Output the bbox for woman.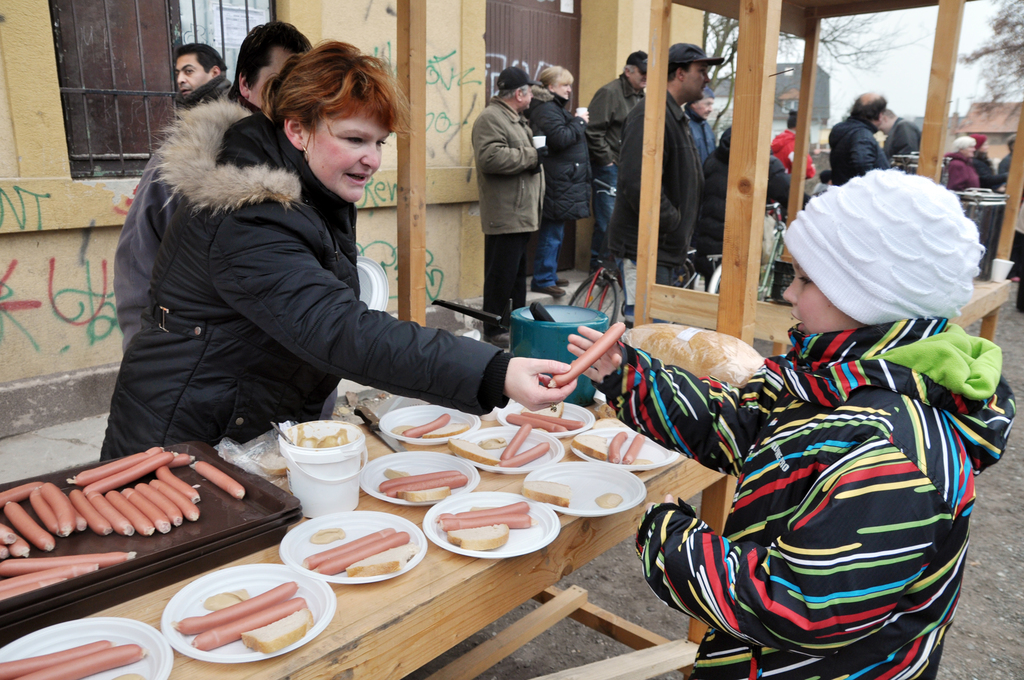
pyautogui.locateOnScreen(104, 41, 578, 453).
